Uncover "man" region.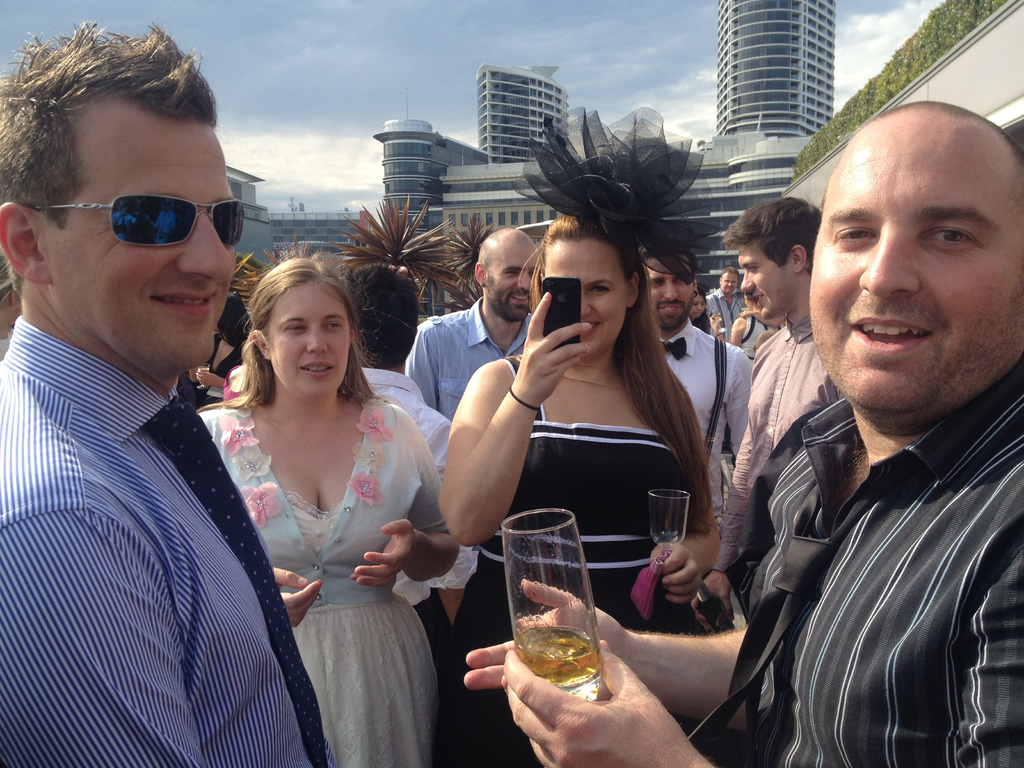
Uncovered: 406,226,540,420.
